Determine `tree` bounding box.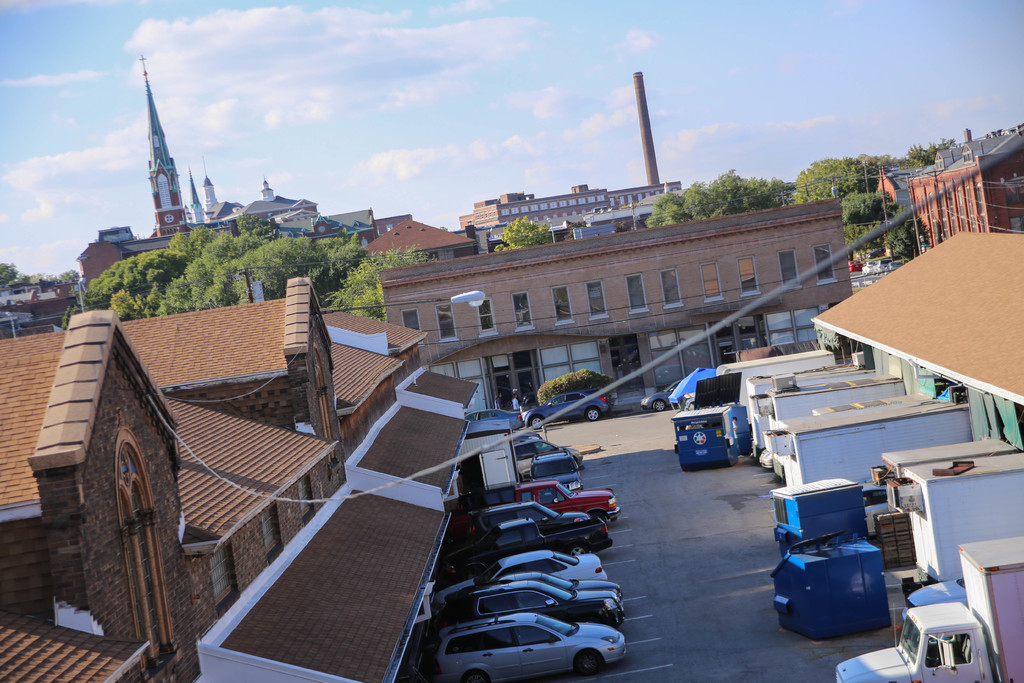
Determined: x1=834, y1=187, x2=895, y2=226.
